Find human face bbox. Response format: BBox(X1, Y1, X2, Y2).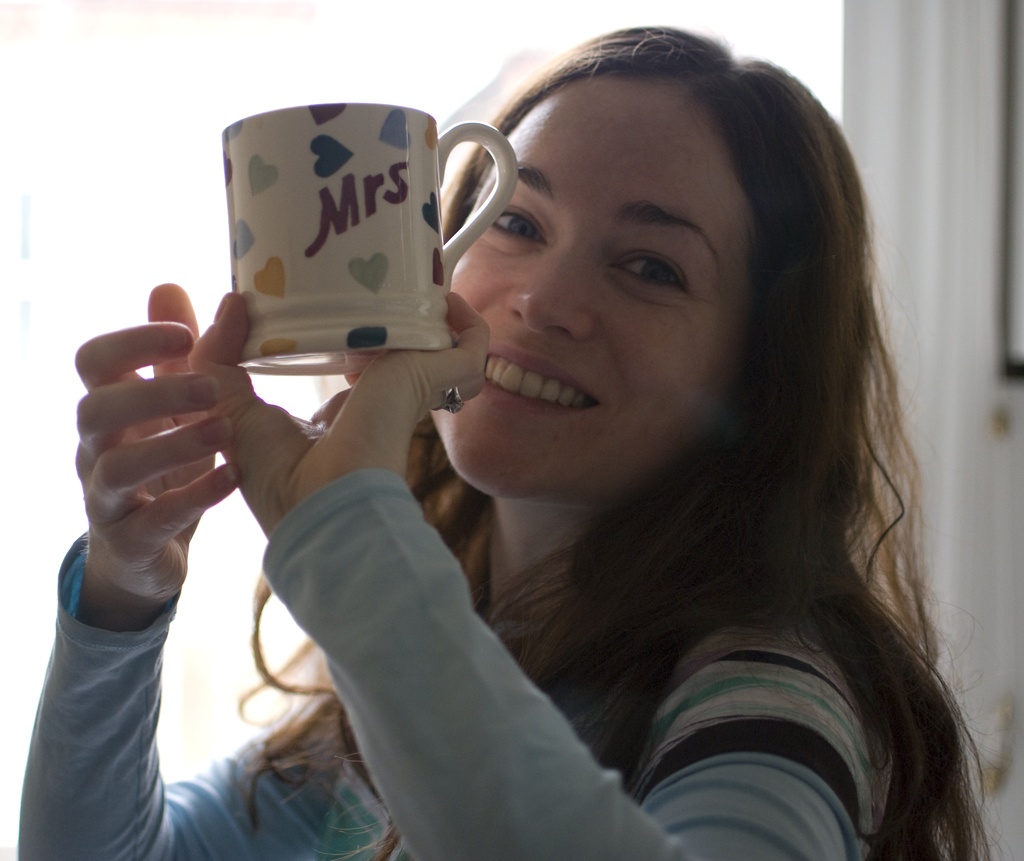
BBox(429, 78, 751, 509).
